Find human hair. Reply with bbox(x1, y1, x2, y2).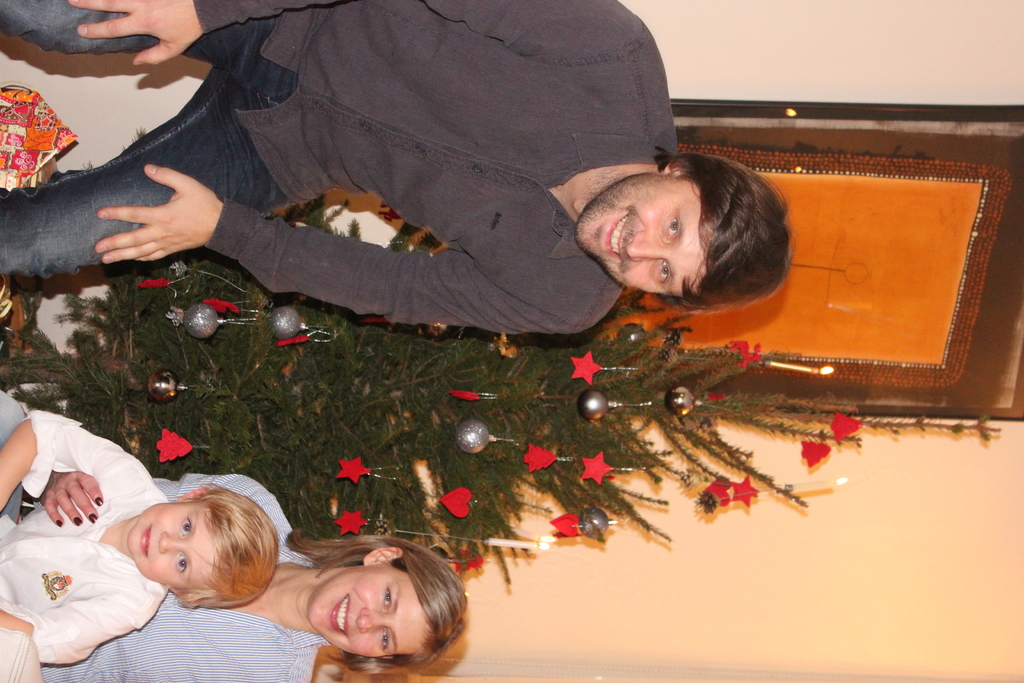
bbox(173, 480, 280, 611).
